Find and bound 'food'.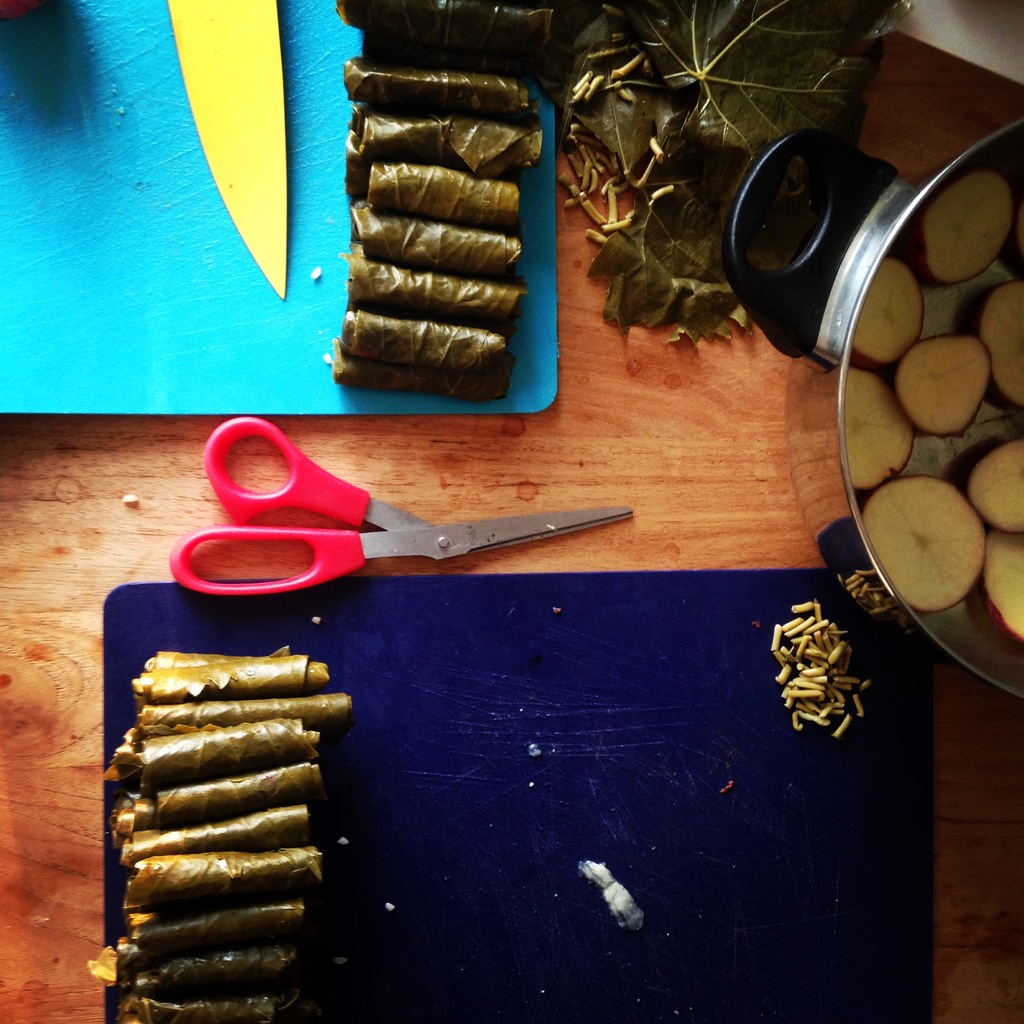
Bound: bbox(844, 364, 917, 490).
